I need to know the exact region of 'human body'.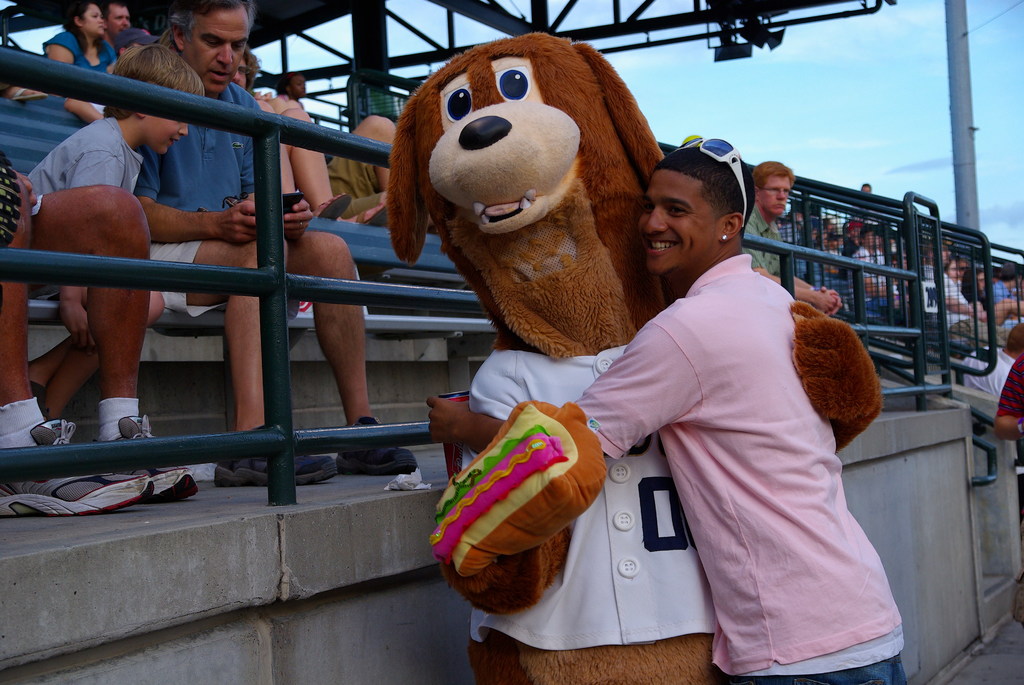
Region: 0/185/212/514.
